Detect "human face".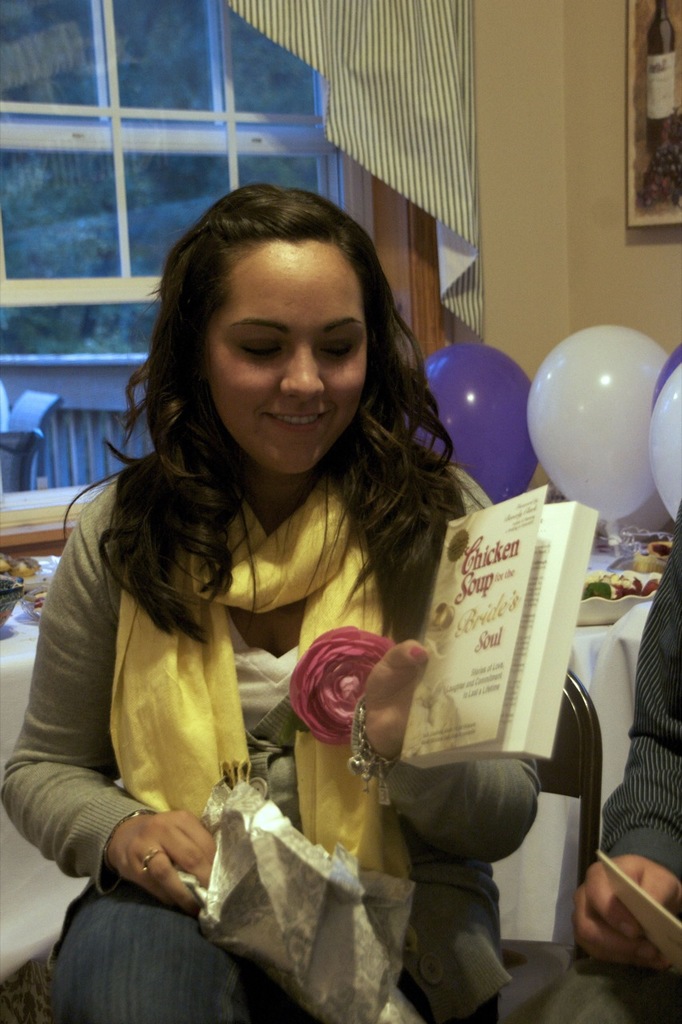
Detected at <bbox>204, 241, 371, 474</bbox>.
